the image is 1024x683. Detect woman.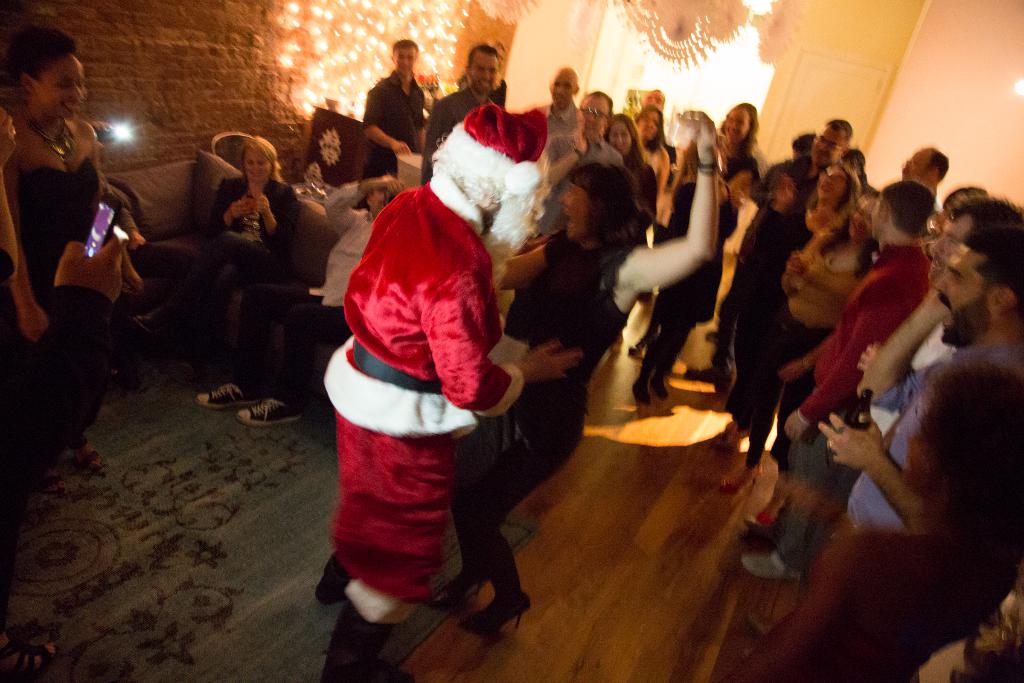
Detection: bbox=(596, 117, 666, 354).
